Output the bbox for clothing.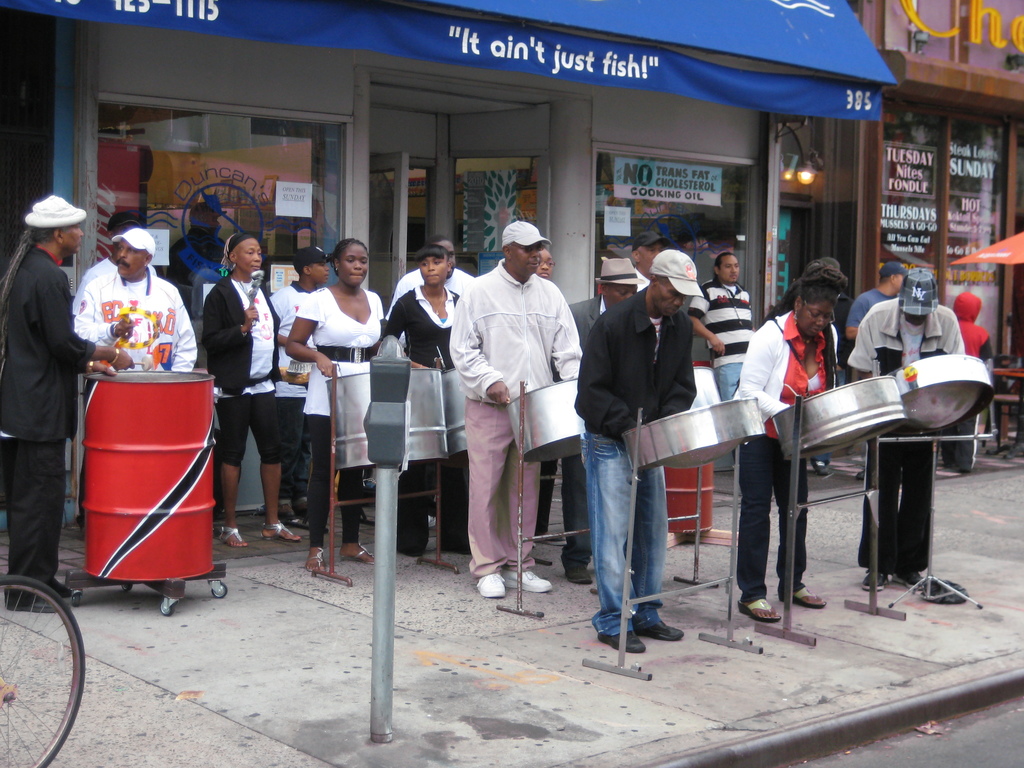
pyautogui.locateOnScreen(695, 284, 748, 405).
